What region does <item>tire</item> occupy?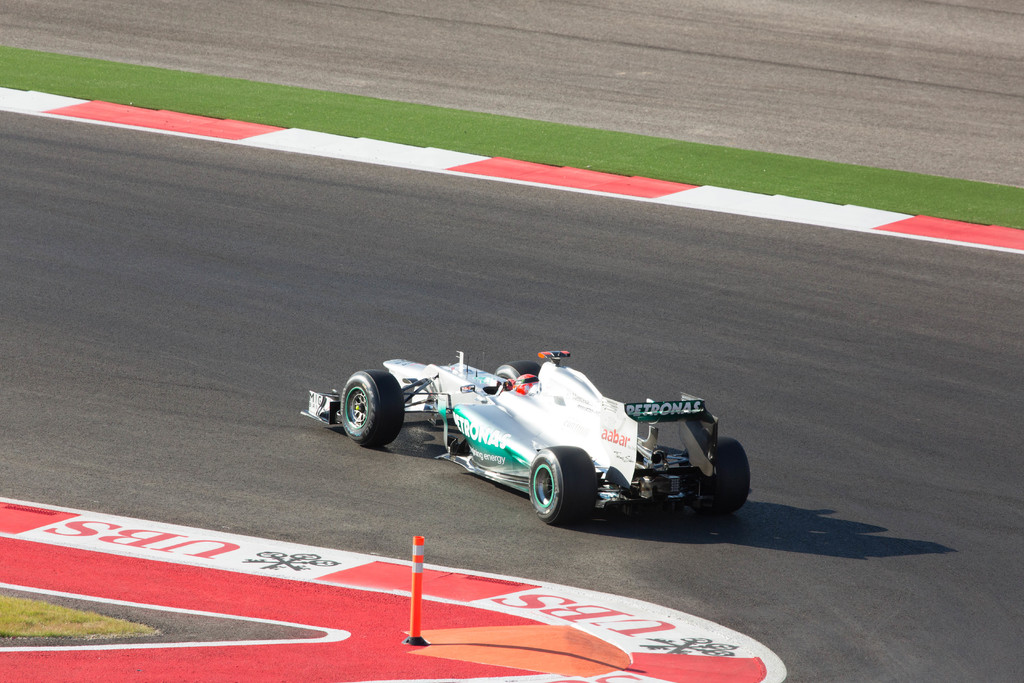
(500, 357, 543, 382).
